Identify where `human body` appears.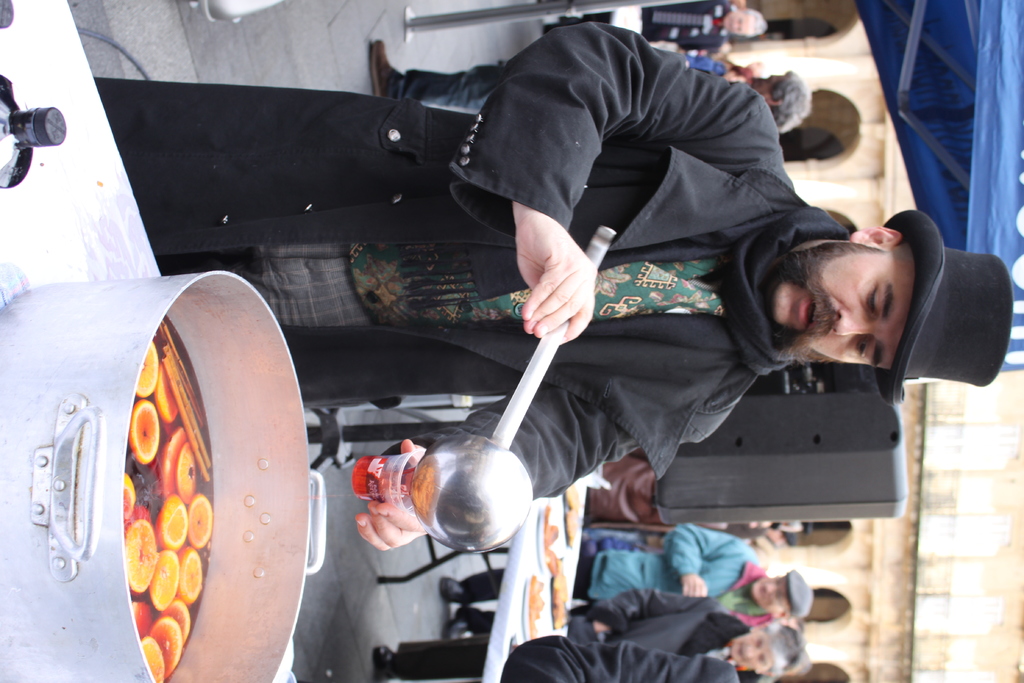
Appears at box=[94, 22, 1008, 548].
